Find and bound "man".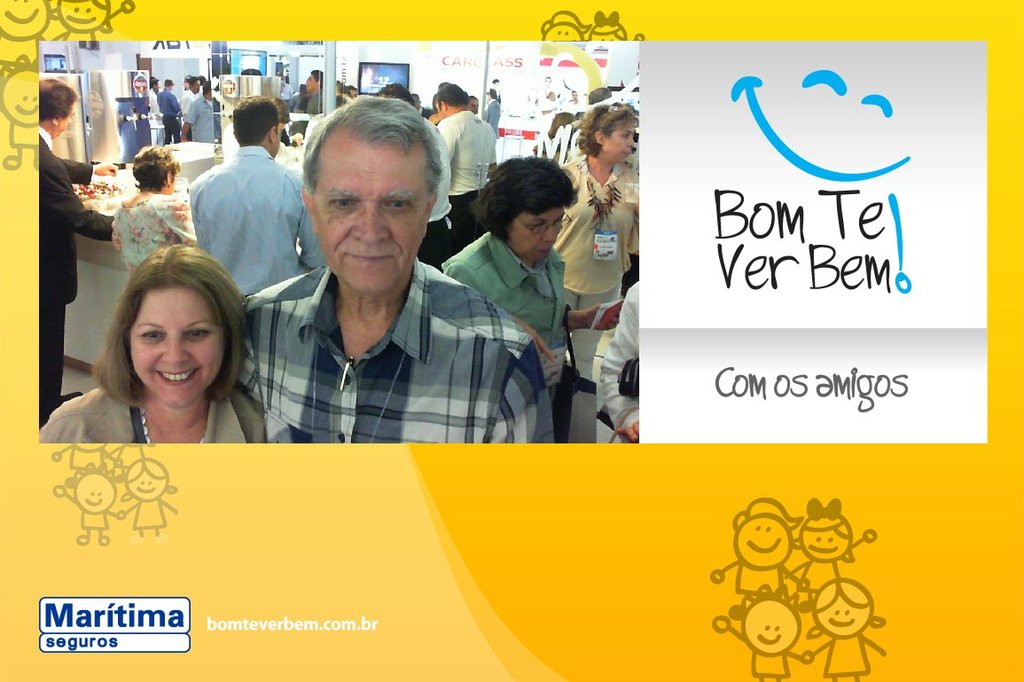
Bound: (559, 87, 583, 110).
